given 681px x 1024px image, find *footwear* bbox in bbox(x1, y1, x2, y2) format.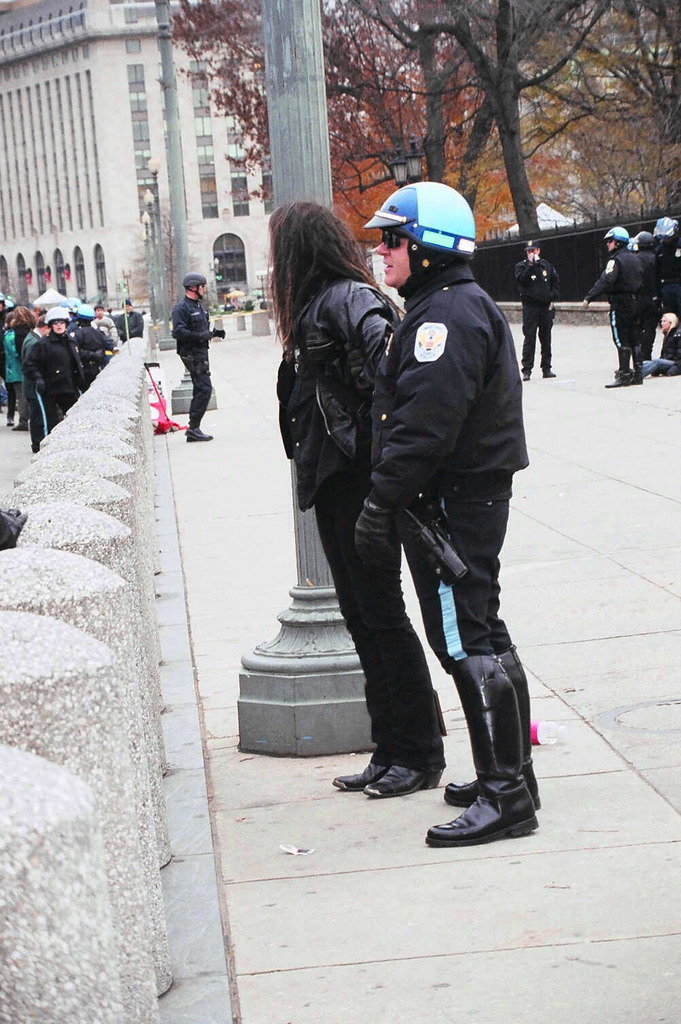
bbox(332, 762, 388, 790).
